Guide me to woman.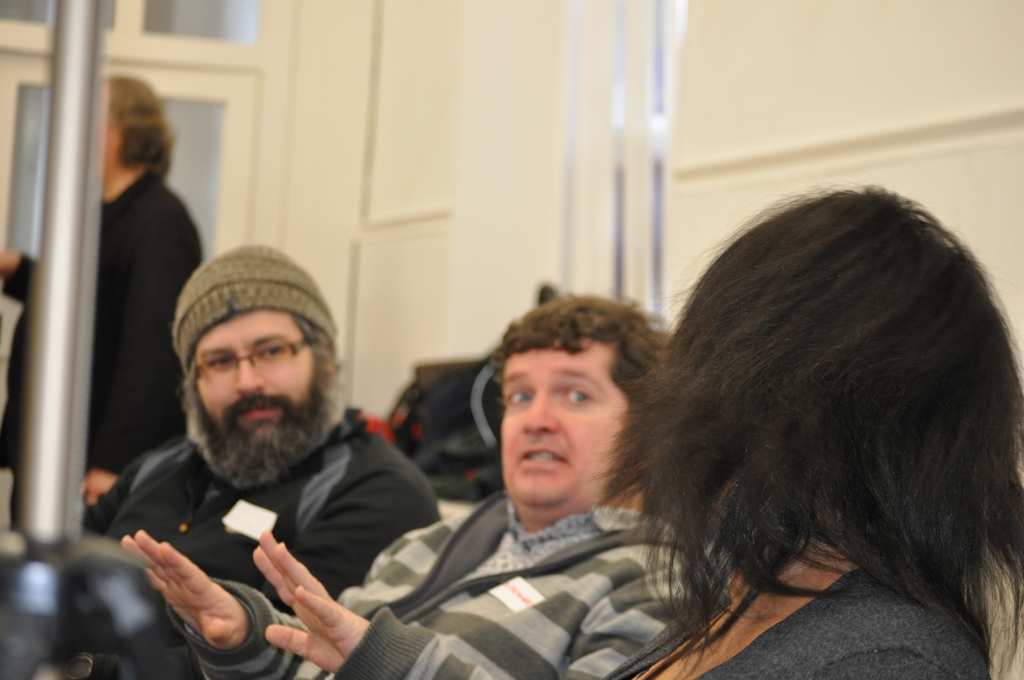
Guidance: bbox=[508, 150, 996, 676].
